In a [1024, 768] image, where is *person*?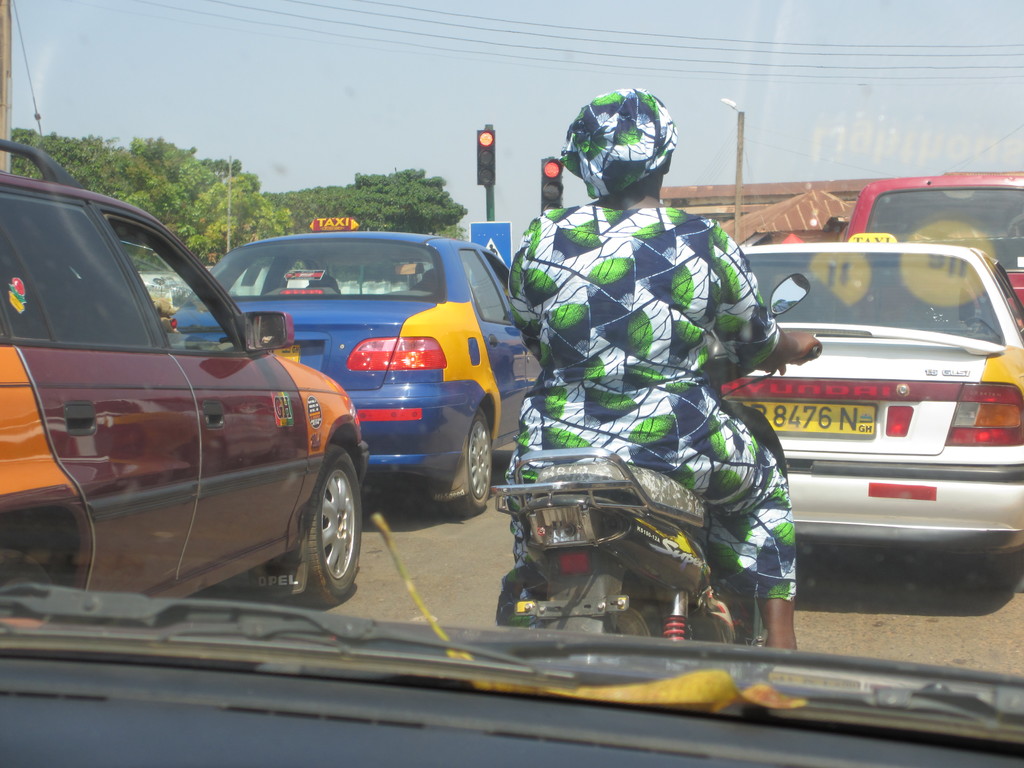
<bbox>519, 106, 776, 609</bbox>.
